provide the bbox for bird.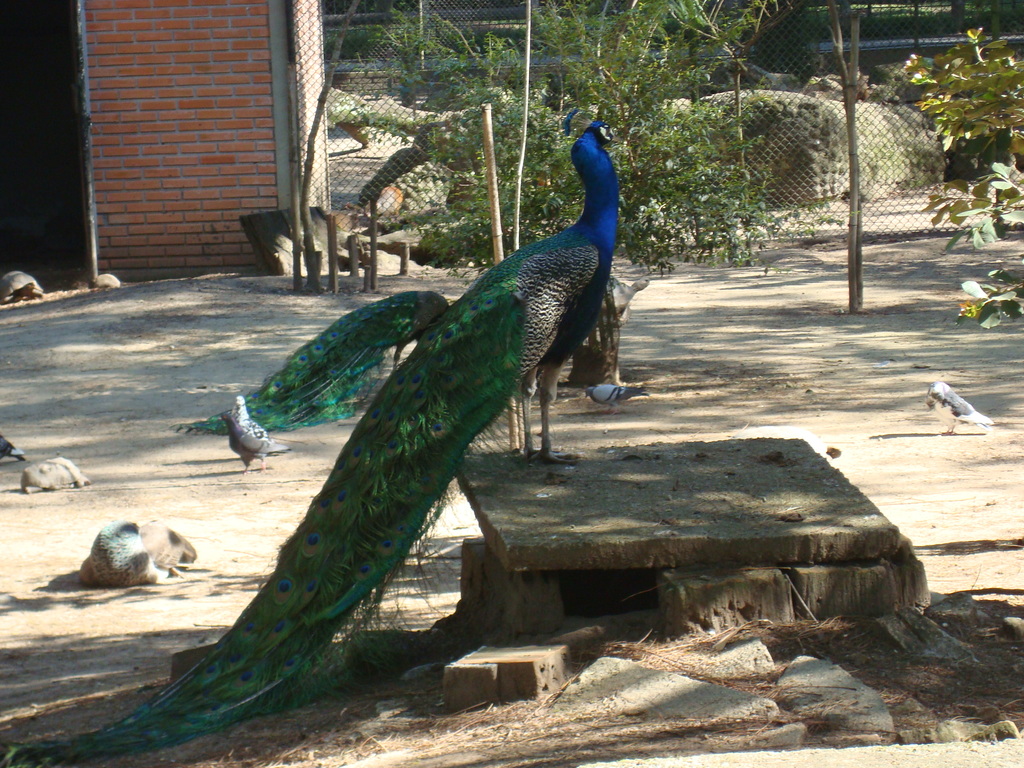
578,373,630,414.
